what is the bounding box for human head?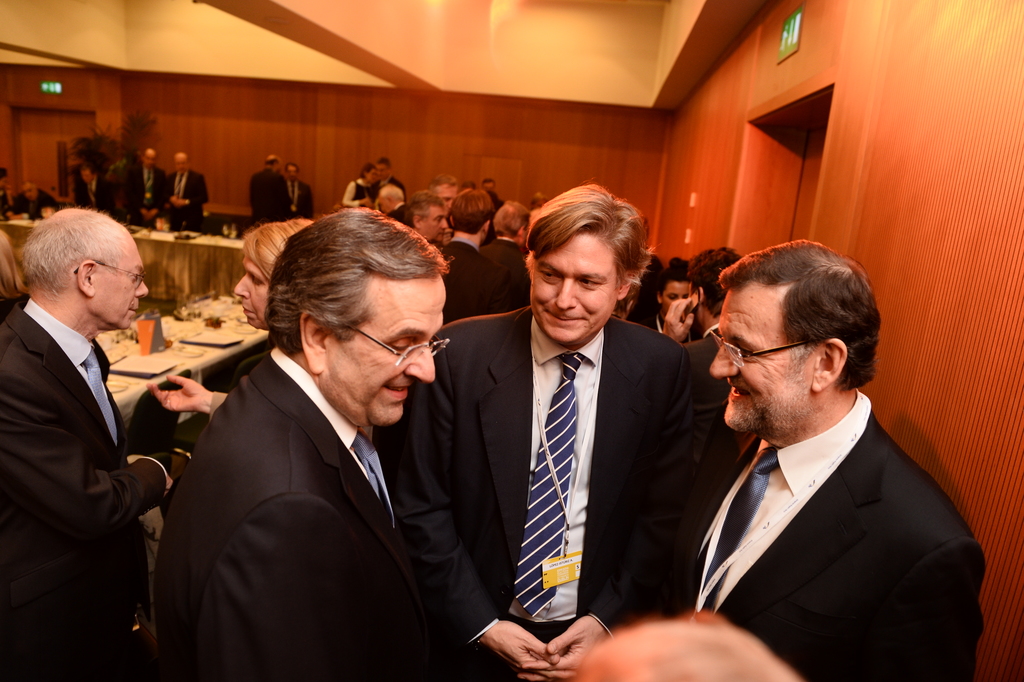
(x1=661, y1=278, x2=698, y2=328).
